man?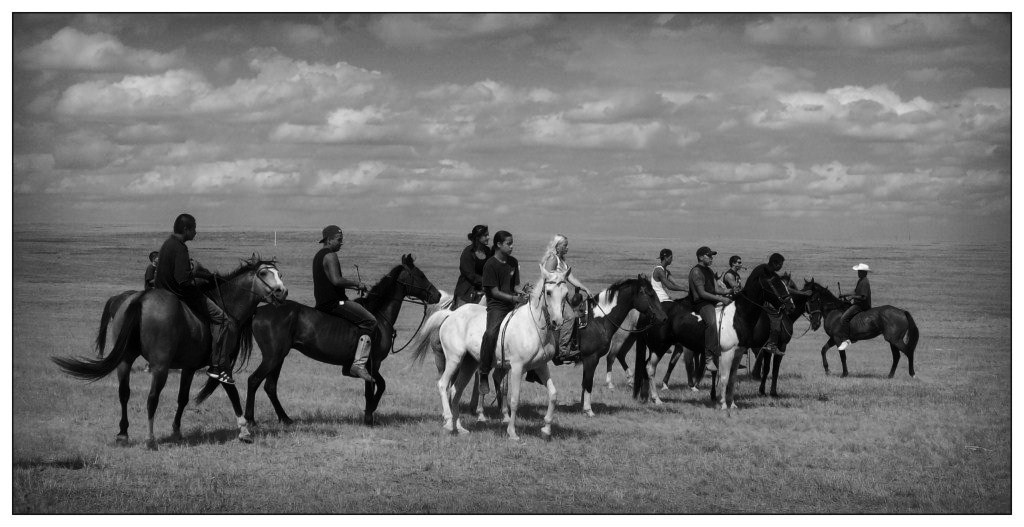
crop(716, 252, 748, 291)
